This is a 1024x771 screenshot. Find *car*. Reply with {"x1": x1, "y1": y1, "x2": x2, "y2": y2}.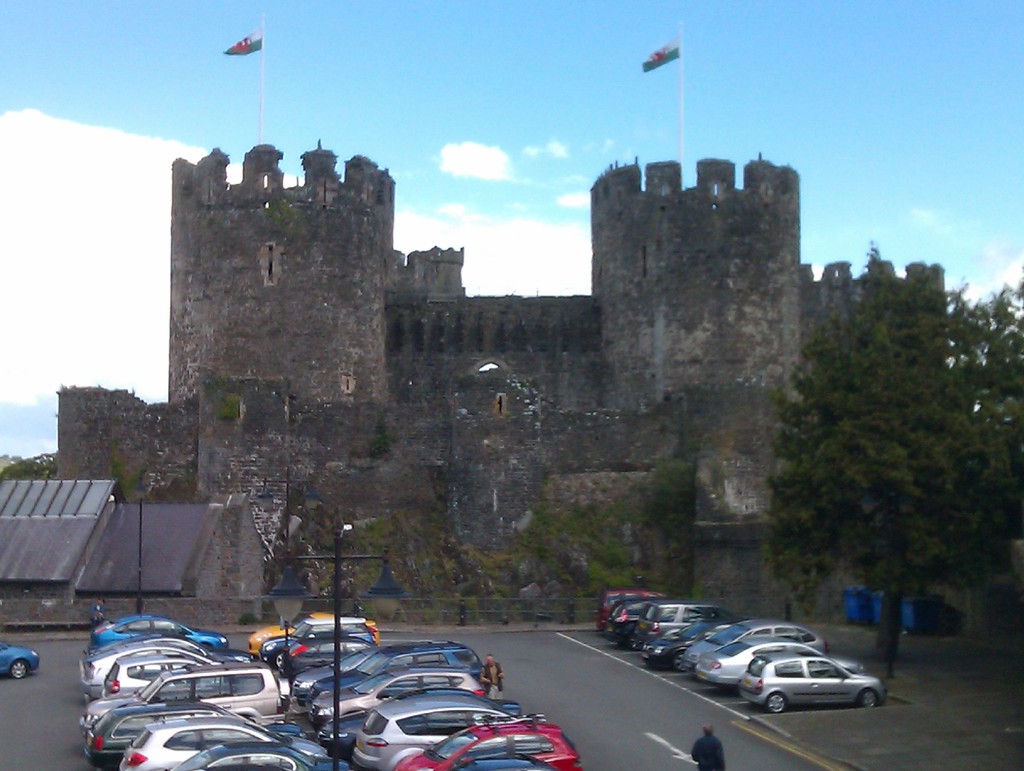
{"x1": 308, "y1": 670, "x2": 491, "y2": 722}.
